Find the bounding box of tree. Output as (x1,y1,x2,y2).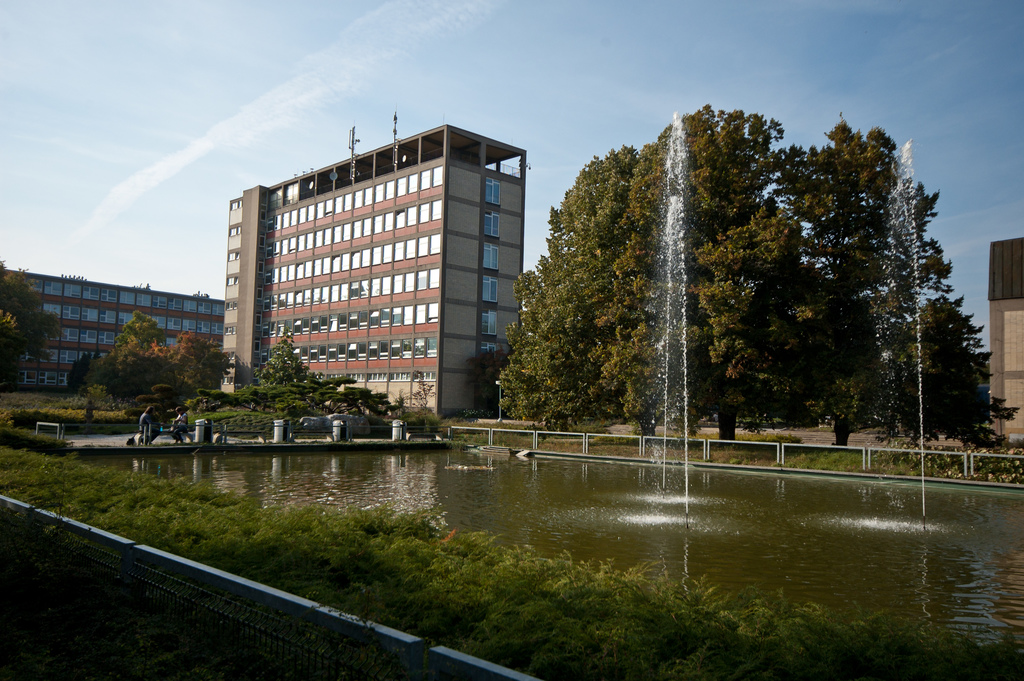
(253,333,309,393).
